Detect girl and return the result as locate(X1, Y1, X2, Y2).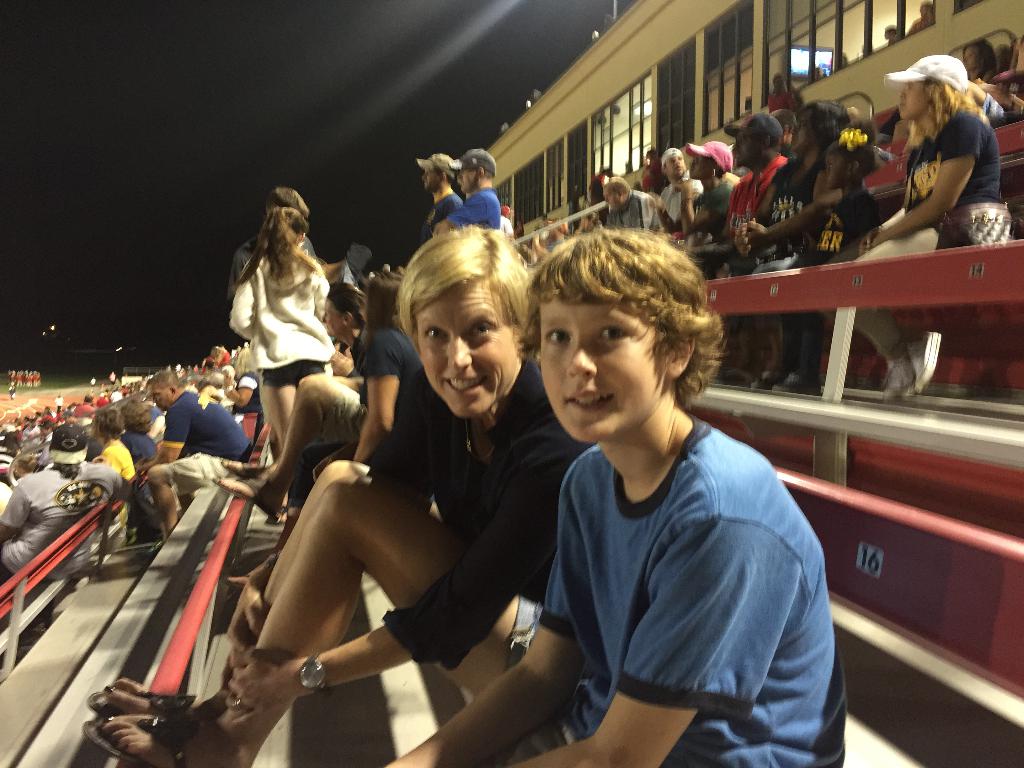
locate(232, 202, 329, 455).
